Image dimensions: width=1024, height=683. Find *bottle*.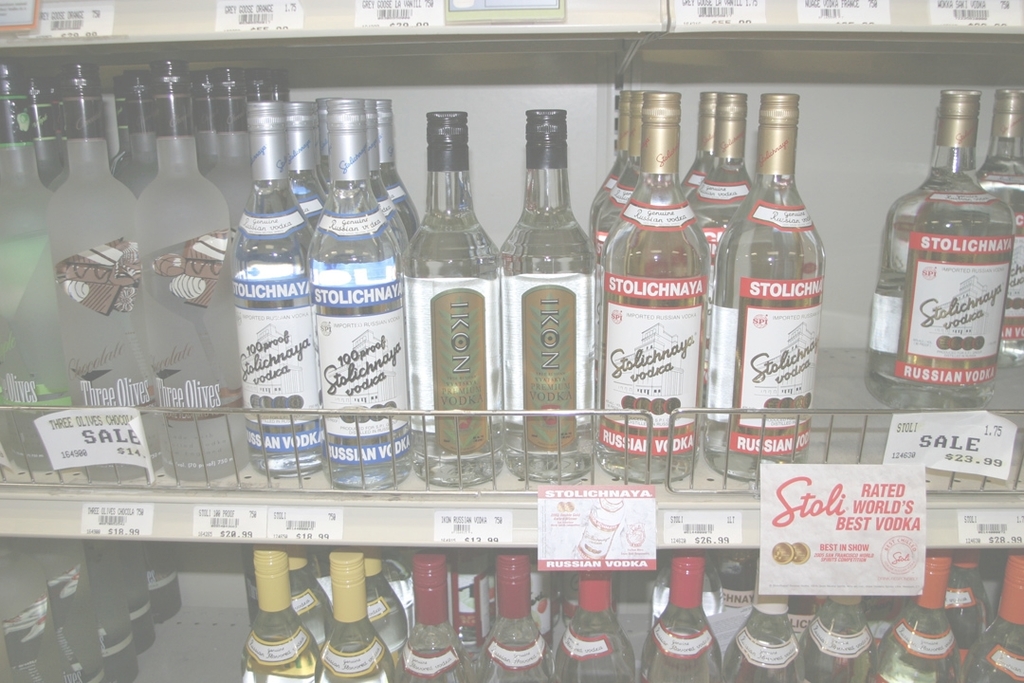
<region>352, 547, 425, 682</region>.
